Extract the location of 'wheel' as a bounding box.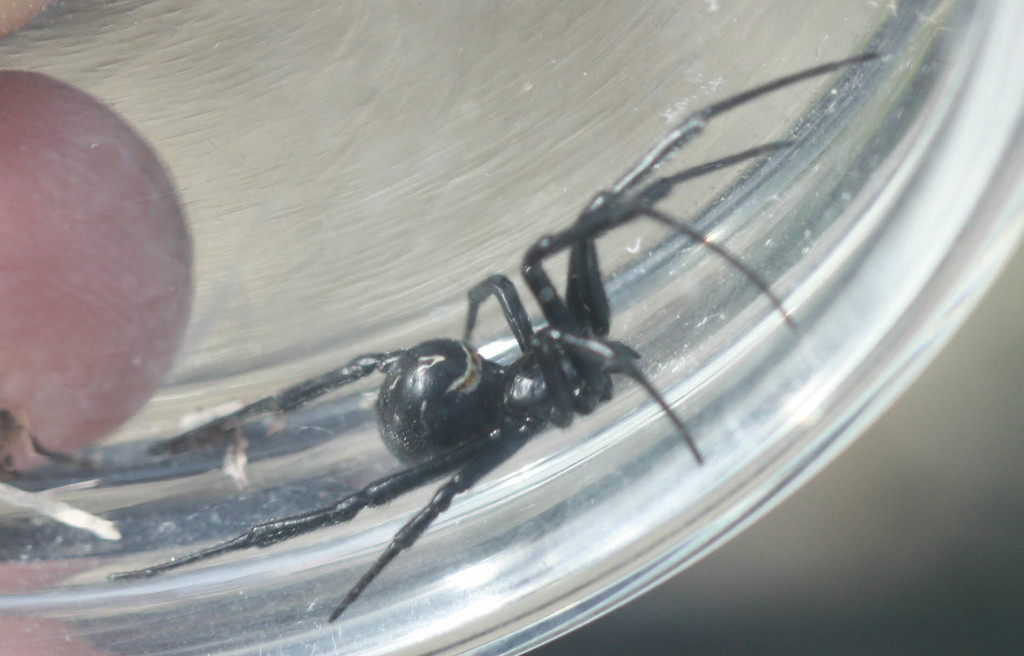
[left=0, top=0, right=1023, bottom=655].
